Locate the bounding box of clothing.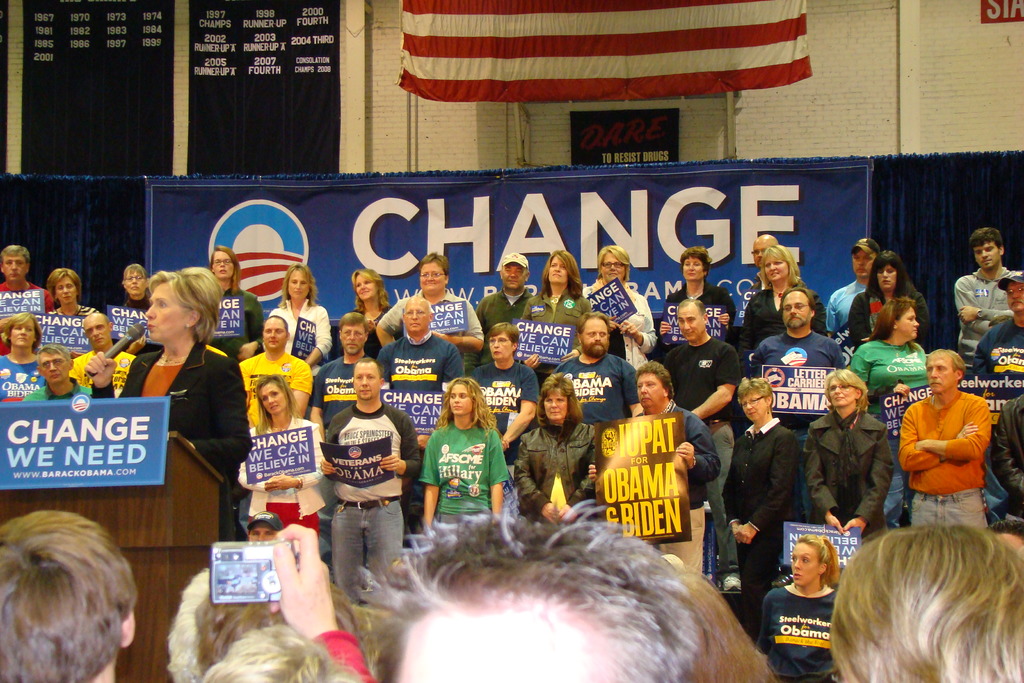
Bounding box: l=556, t=354, r=640, b=434.
